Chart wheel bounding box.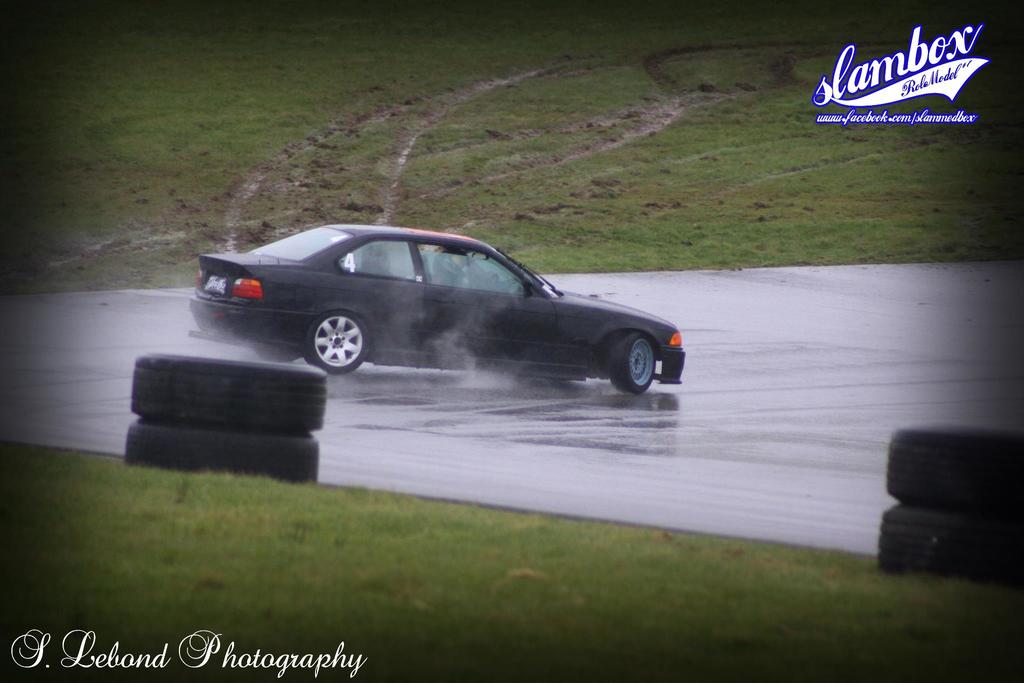
Charted: <region>301, 304, 374, 374</region>.
